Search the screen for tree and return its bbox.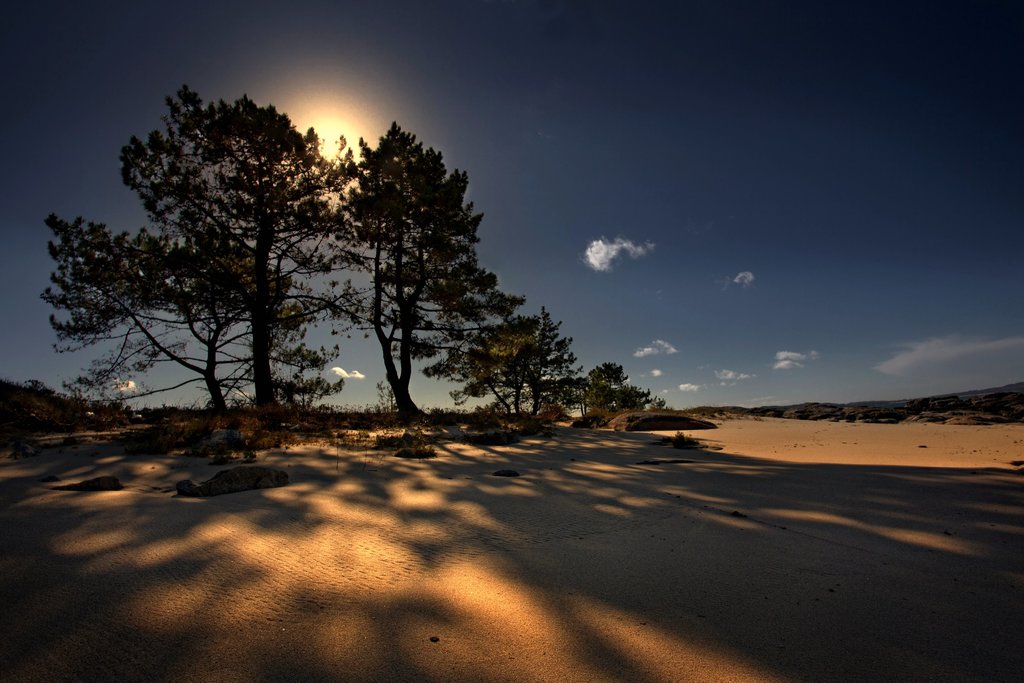
Found: box(435, 281, 580, 413).
